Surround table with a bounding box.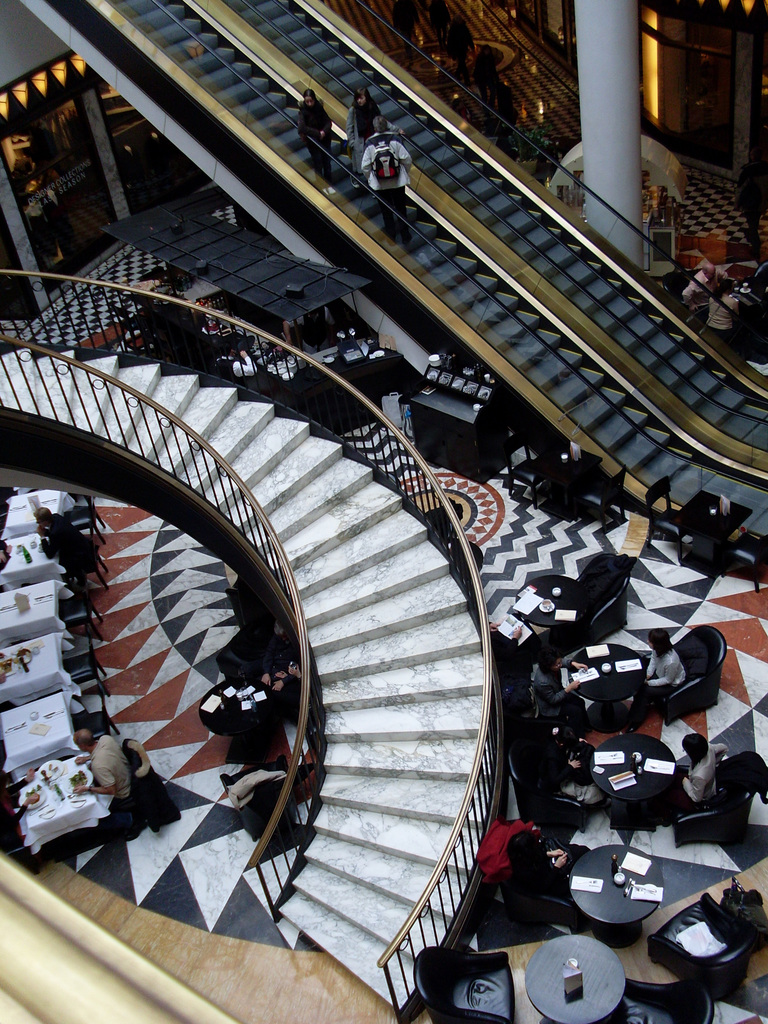
(0, 634, 62, 712).
